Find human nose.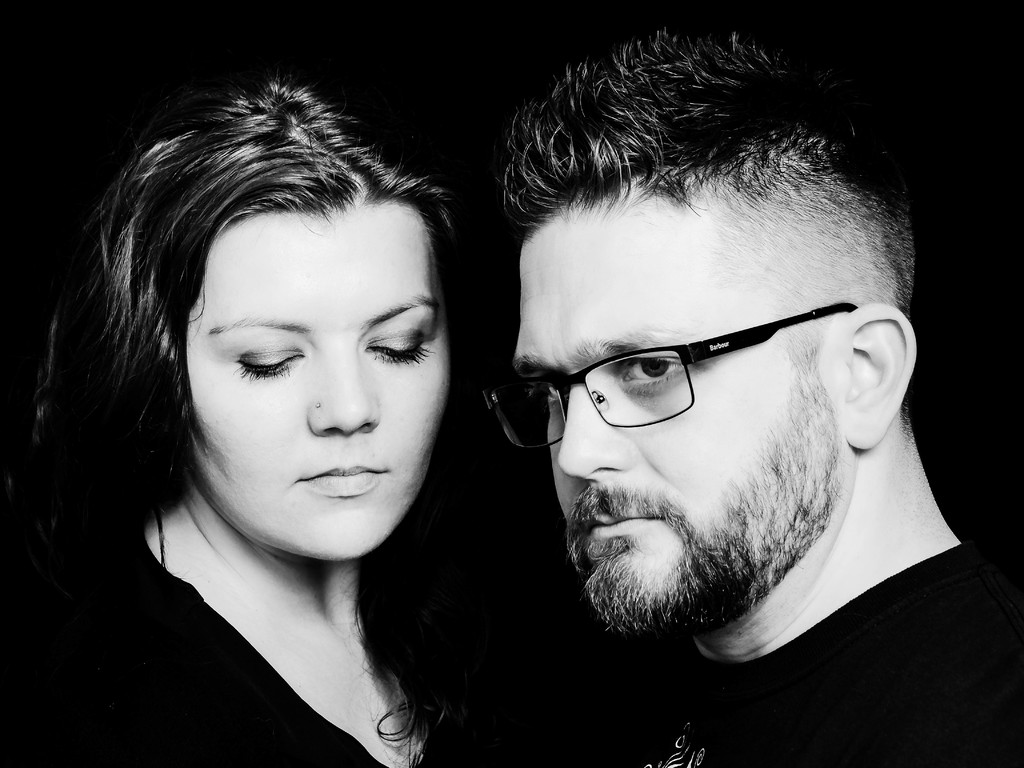
box=[552, 365, 641, 479].
